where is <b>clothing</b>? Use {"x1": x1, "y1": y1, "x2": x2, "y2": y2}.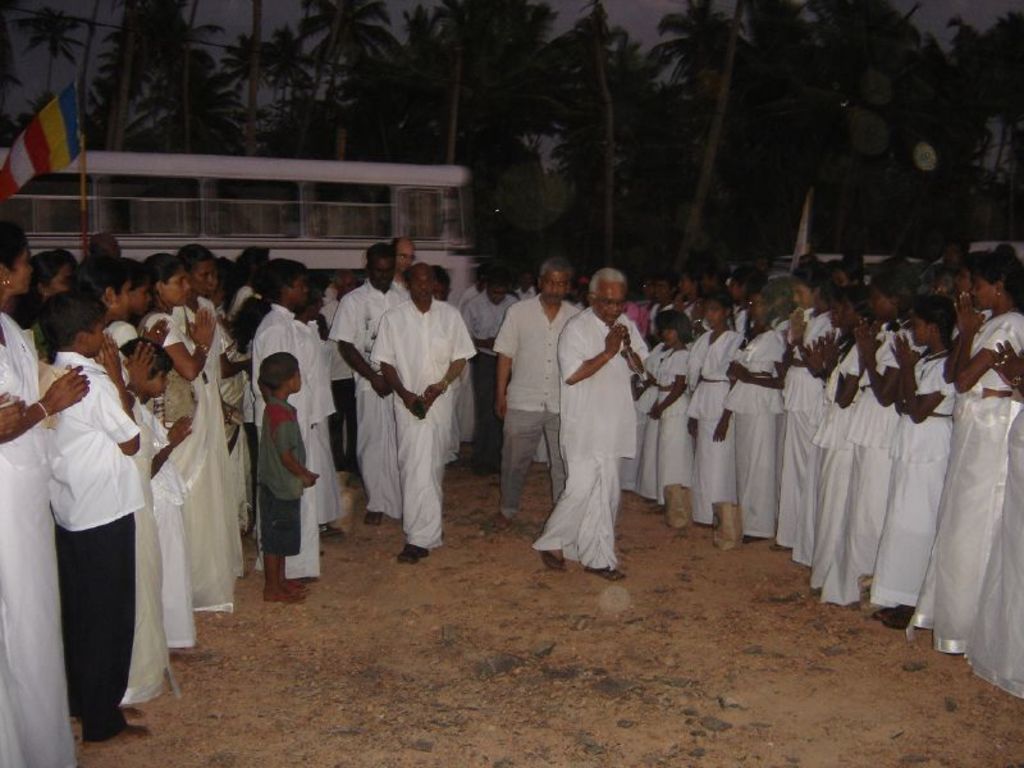
{"x1": 0, "y1": 302, "x2": 73, "y2": 767}.
